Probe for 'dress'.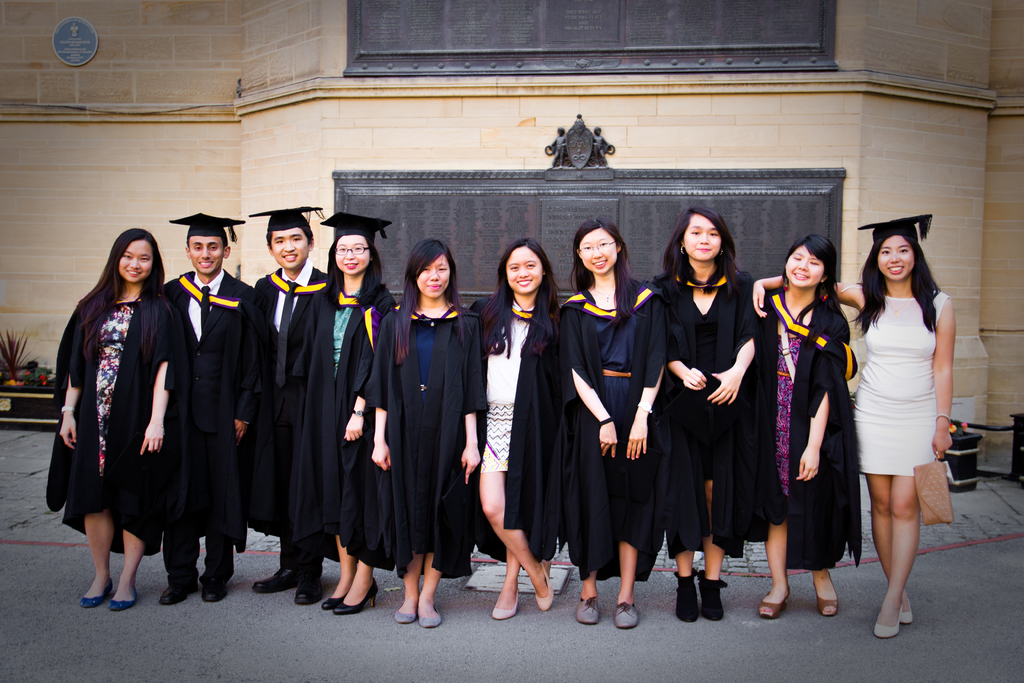
Probe result: crop(42, 290, 173, 559).
